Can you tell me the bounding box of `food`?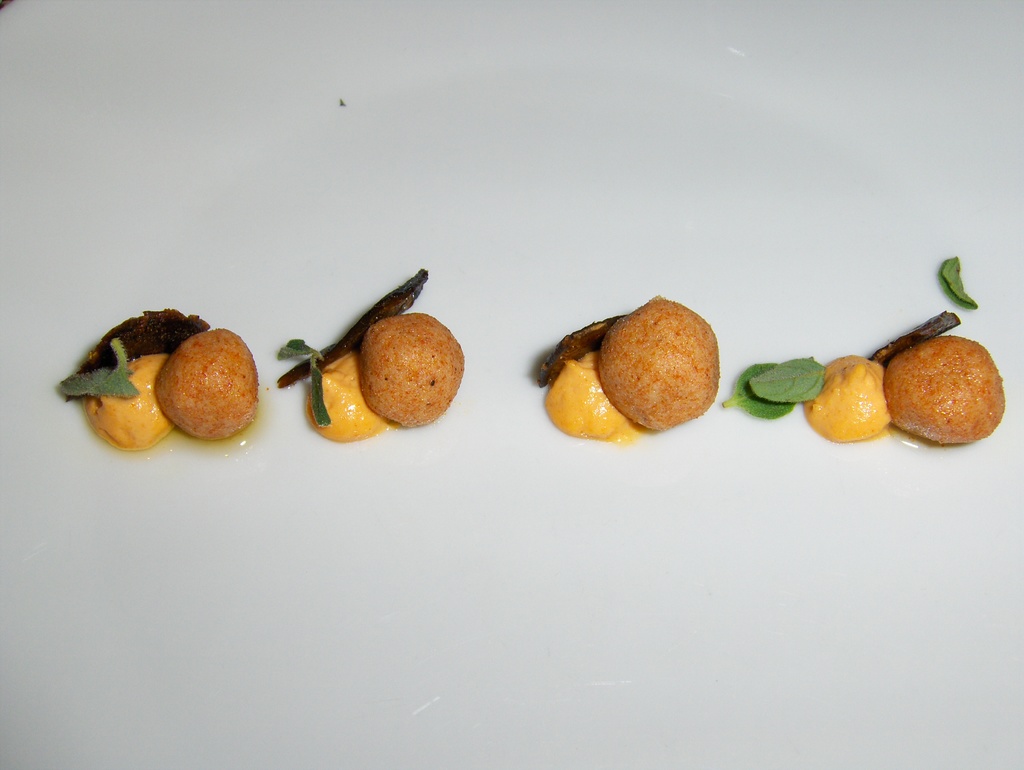
(275,268,429,427).
